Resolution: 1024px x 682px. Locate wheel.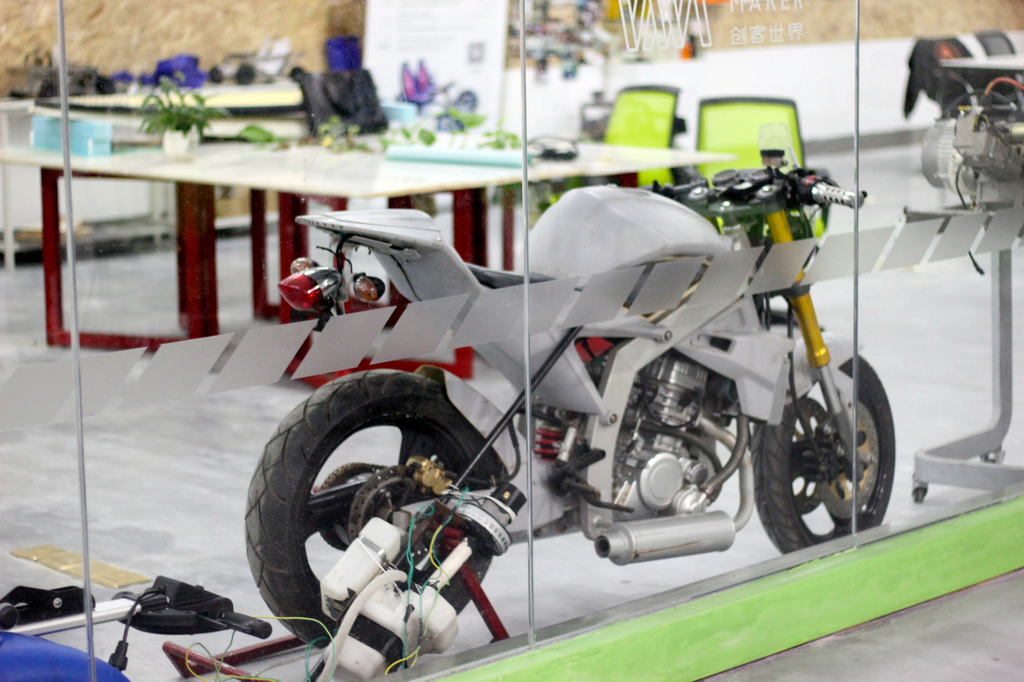
x1=230 y1=377 x2=511 y2=644.
